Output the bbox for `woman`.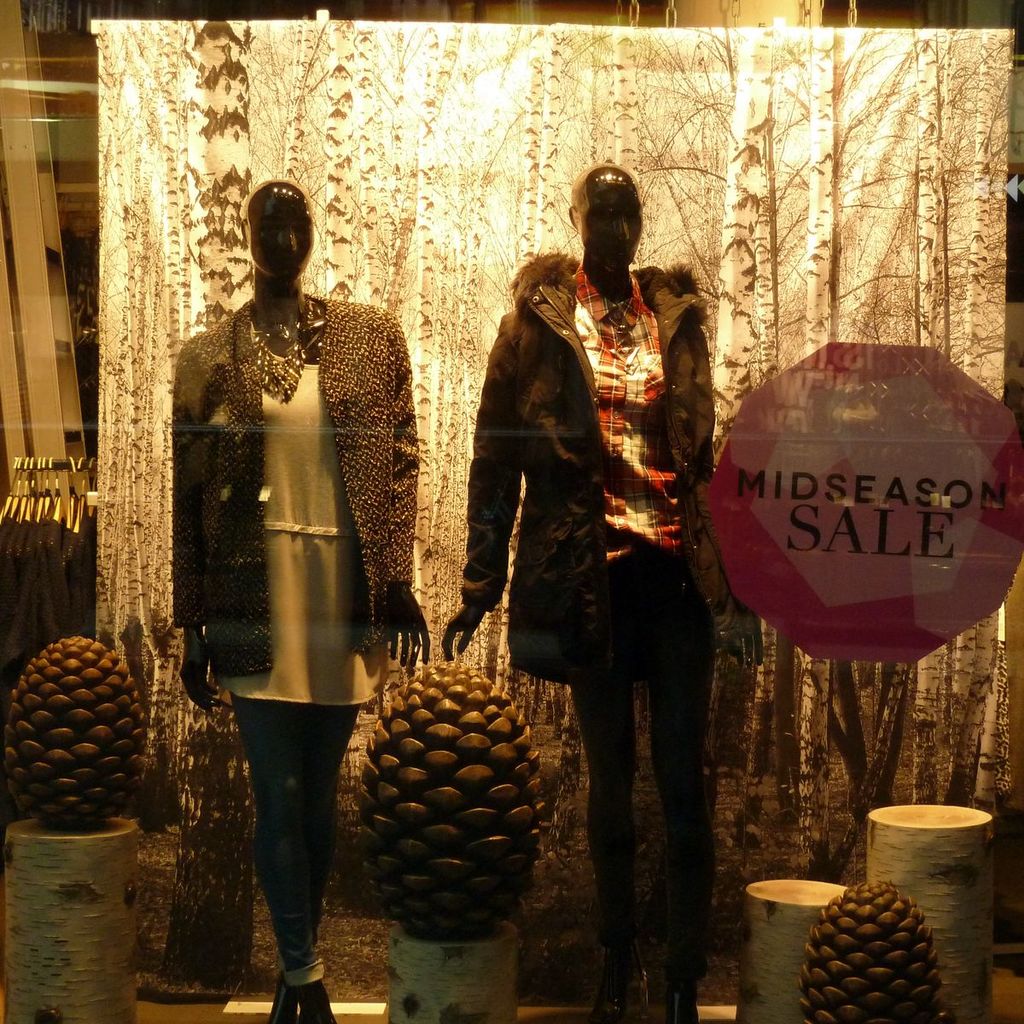
detection(157, 196, 433, 954).
